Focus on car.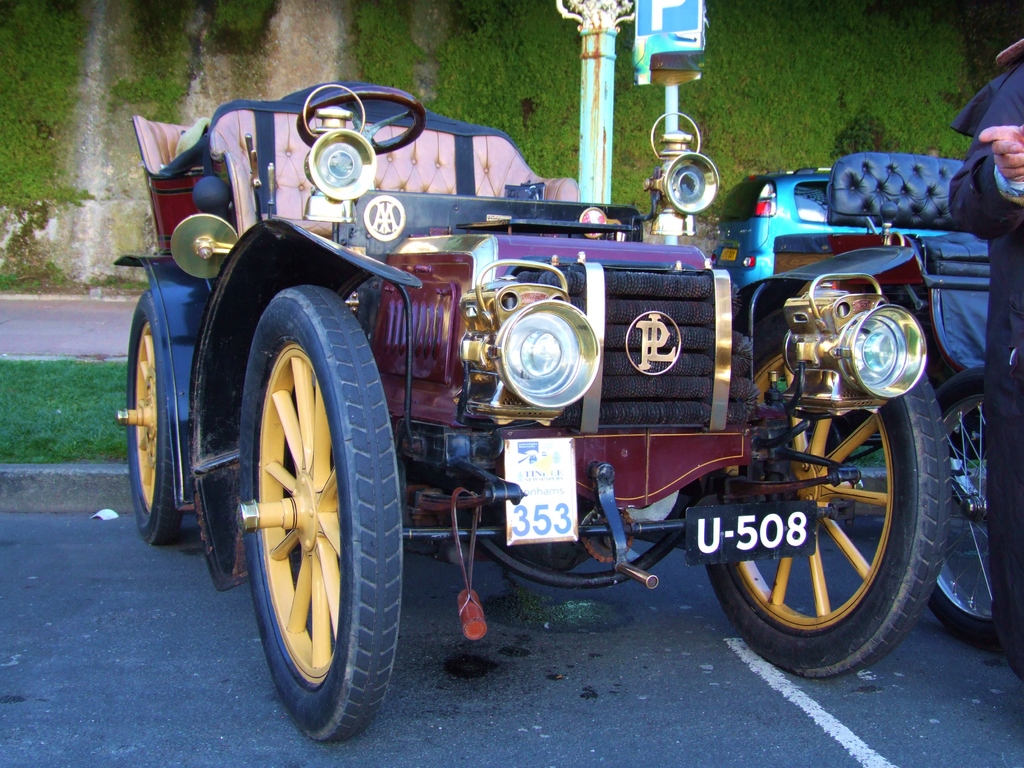
Focused at BBox(709, 164, 945, 291).
